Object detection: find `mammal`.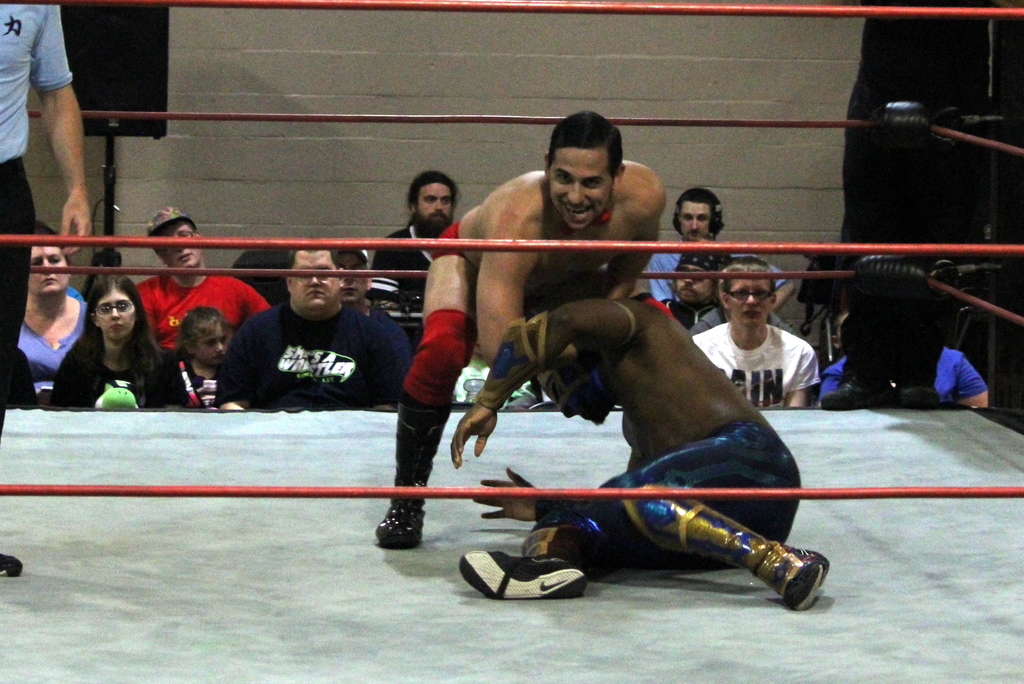
<bbox>329, 240, 397, 322</bbox>.
